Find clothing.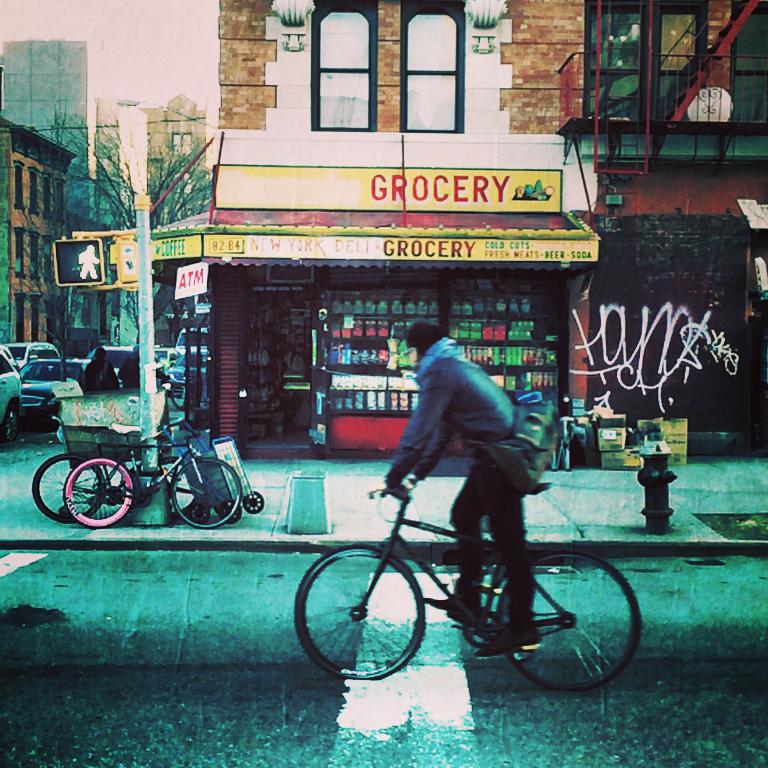
locate(381, 334, 540, 636).
